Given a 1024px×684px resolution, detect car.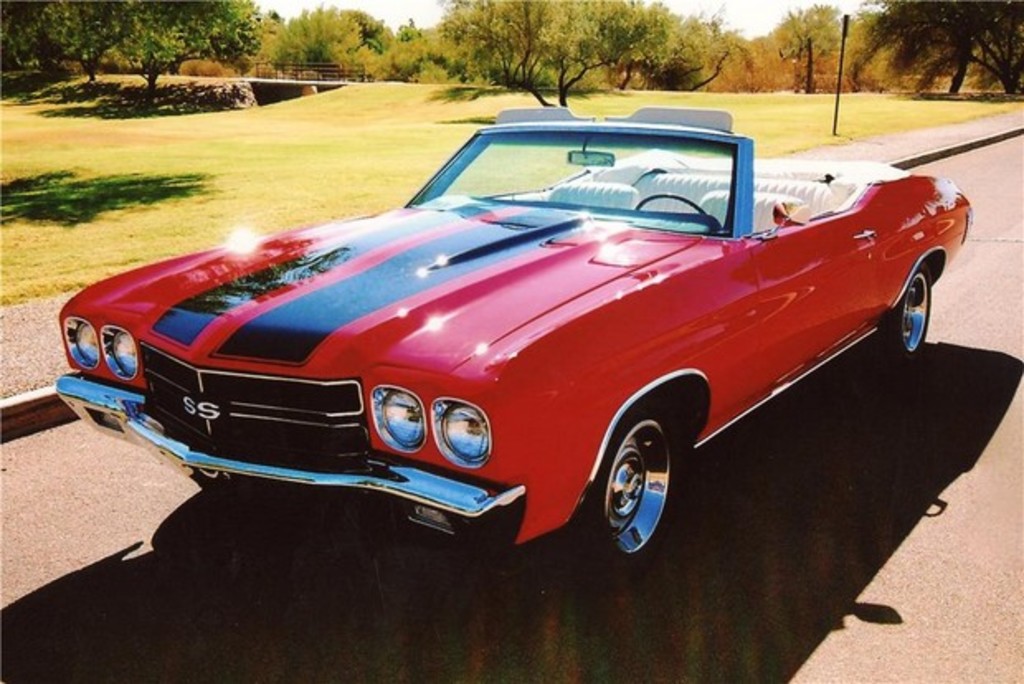
(46,112,989,557).
